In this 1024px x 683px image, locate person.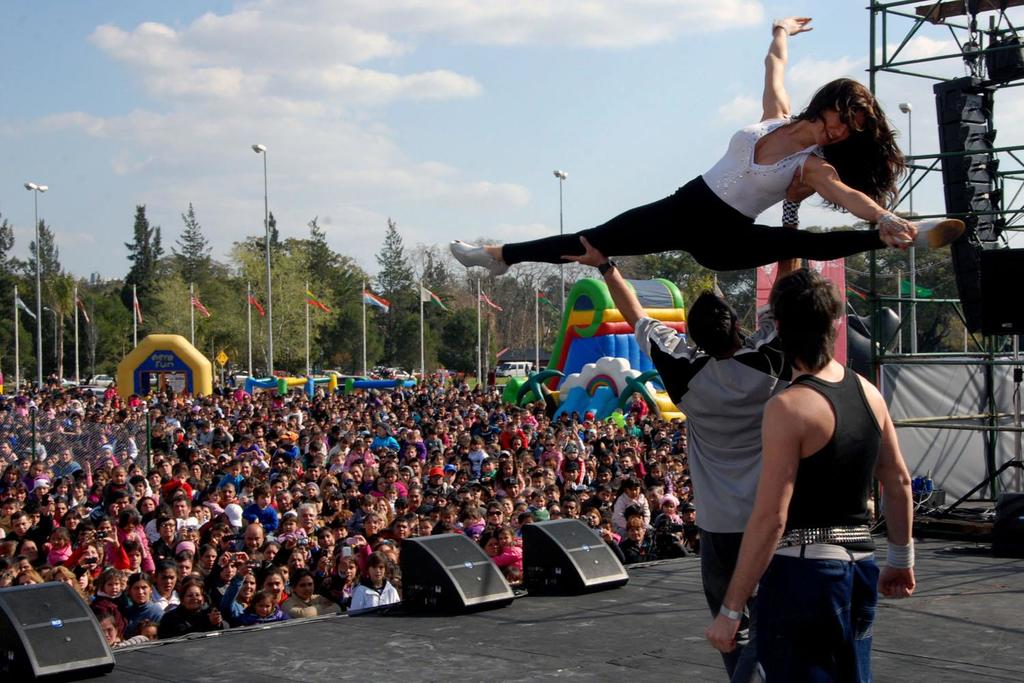
Bounding box: BBox(427, 451, 446, 468).
